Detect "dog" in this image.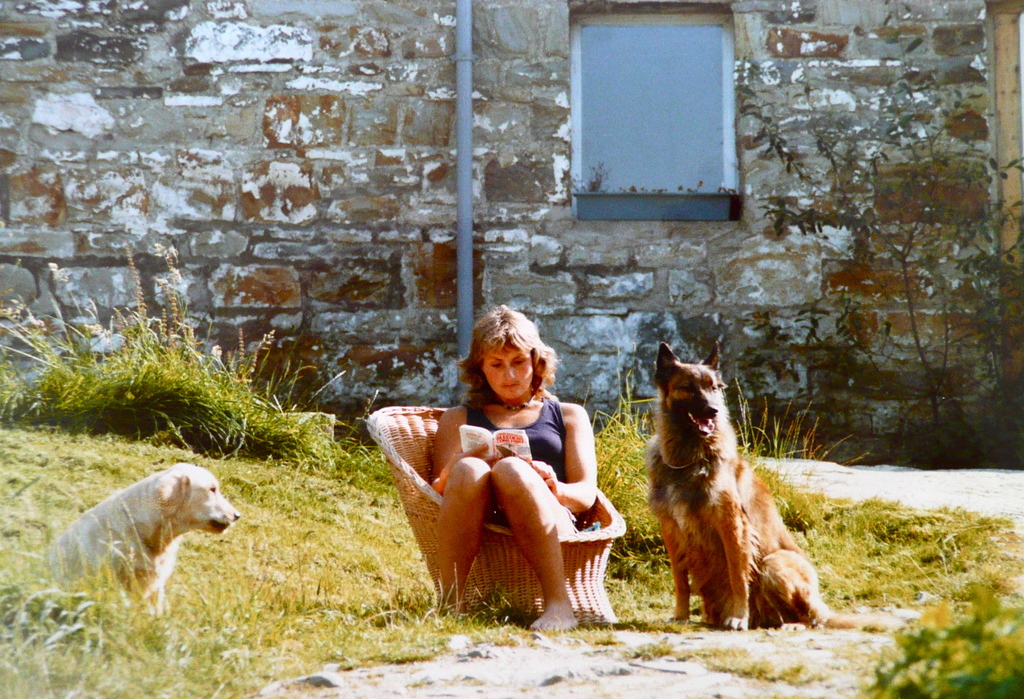
Detection: (left=647, top=338, right=899, bottom=643).
